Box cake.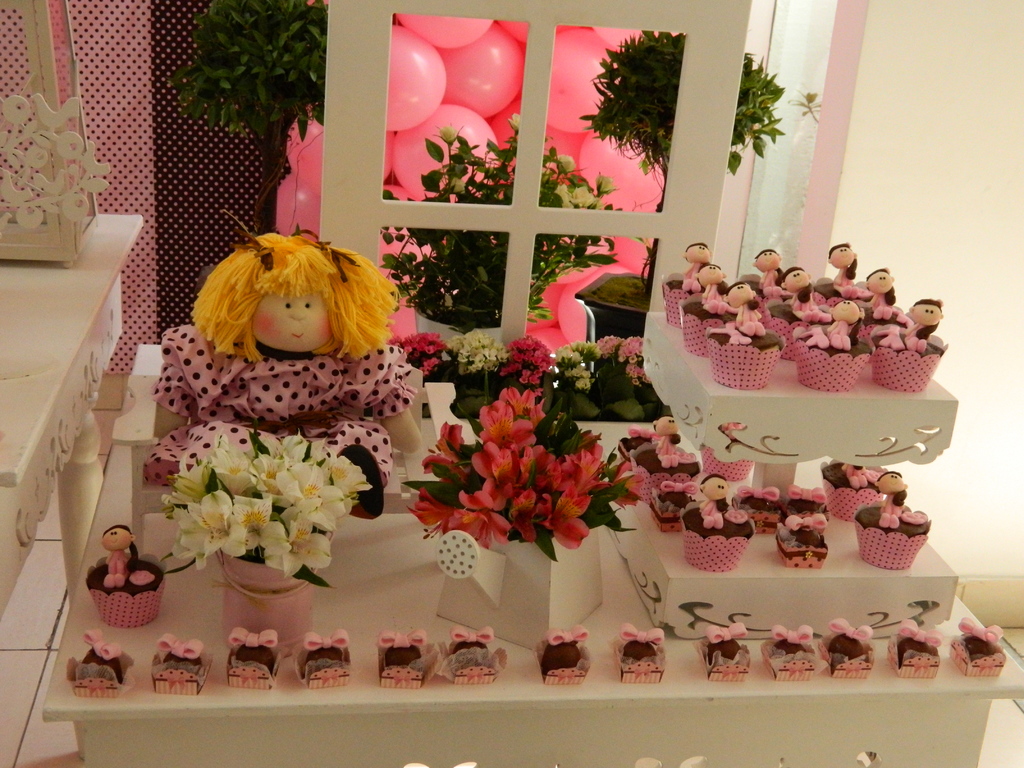
703:614:747:680.
